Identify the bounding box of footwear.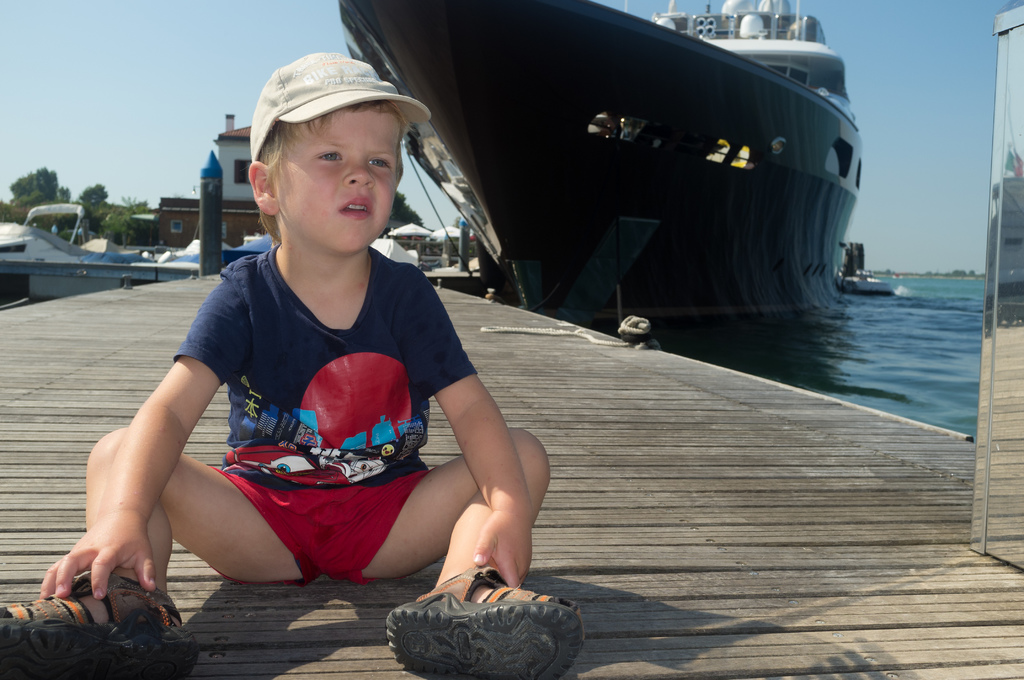
region(0, 569, 197, 679).
